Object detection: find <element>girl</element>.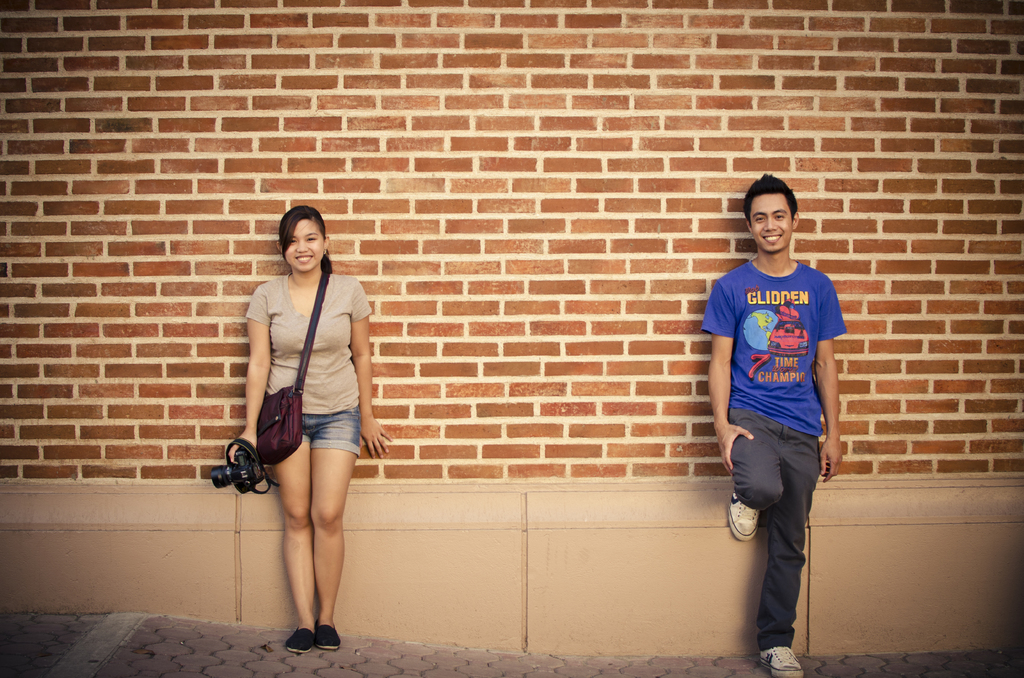
pyautogui.locateOnScreen(227, 204, 394, 651).
